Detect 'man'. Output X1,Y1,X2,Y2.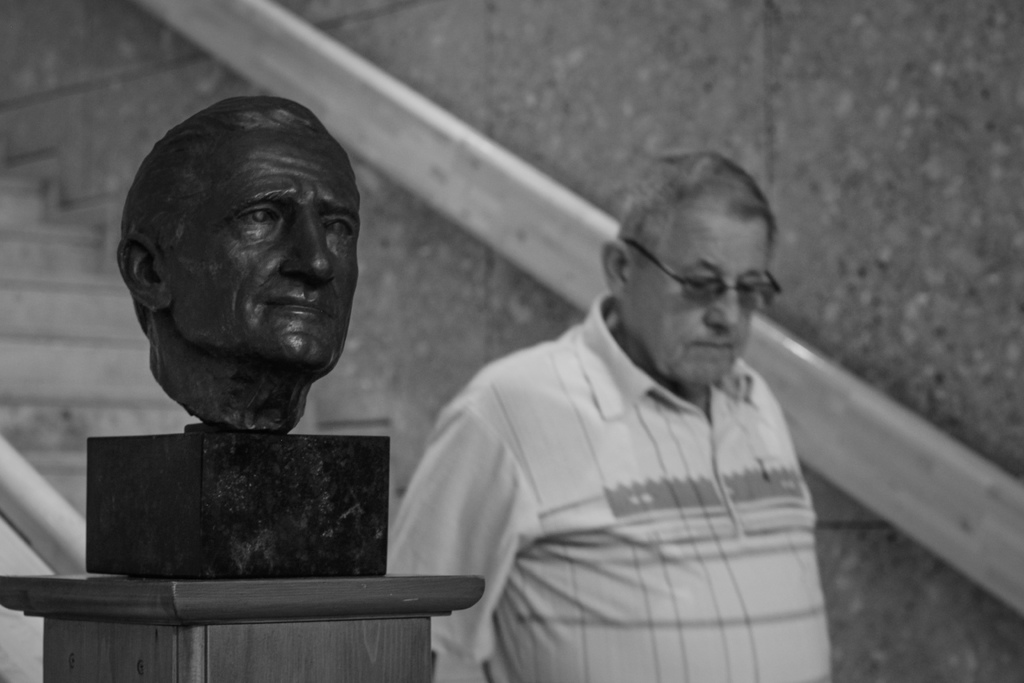
371,141,834,682.
